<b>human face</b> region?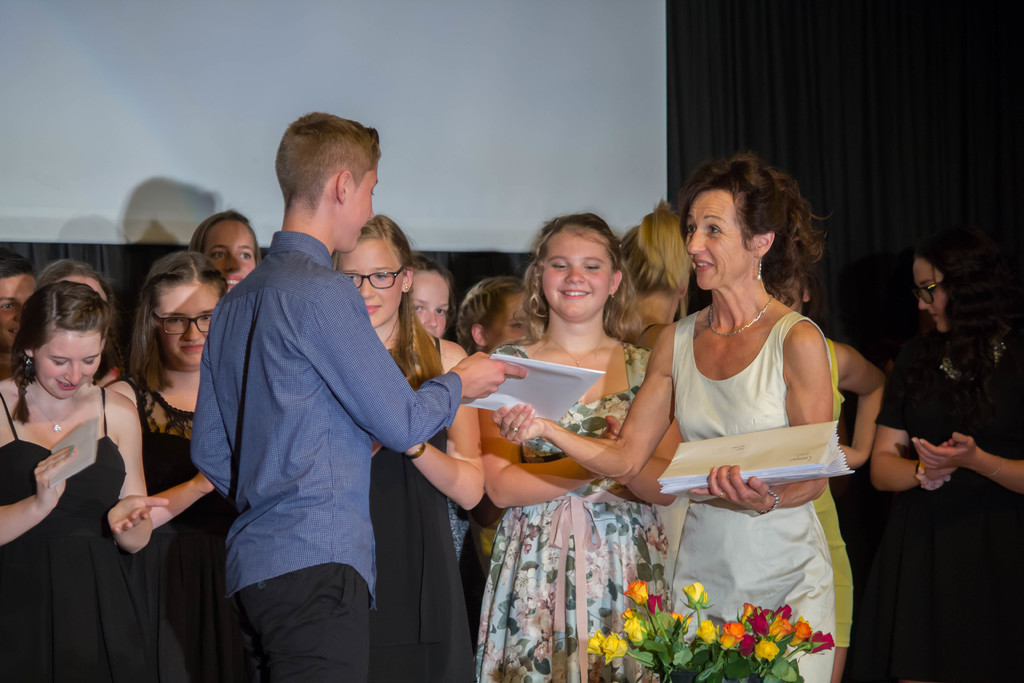
(204,213,253,289)
